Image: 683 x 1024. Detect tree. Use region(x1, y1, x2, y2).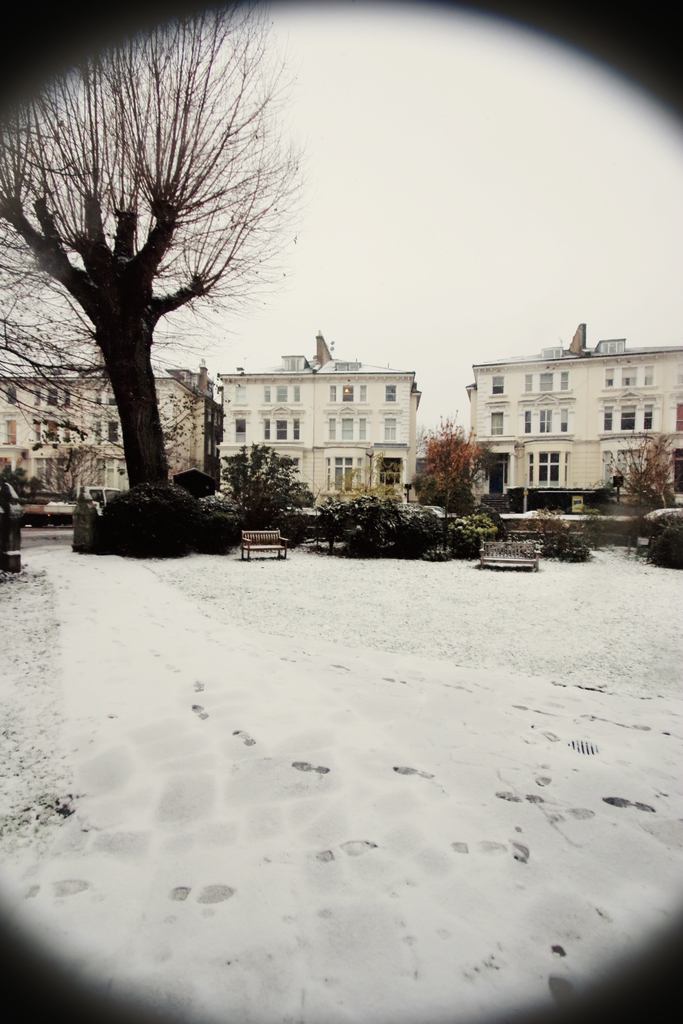
region(0, 0, 308, 502).
